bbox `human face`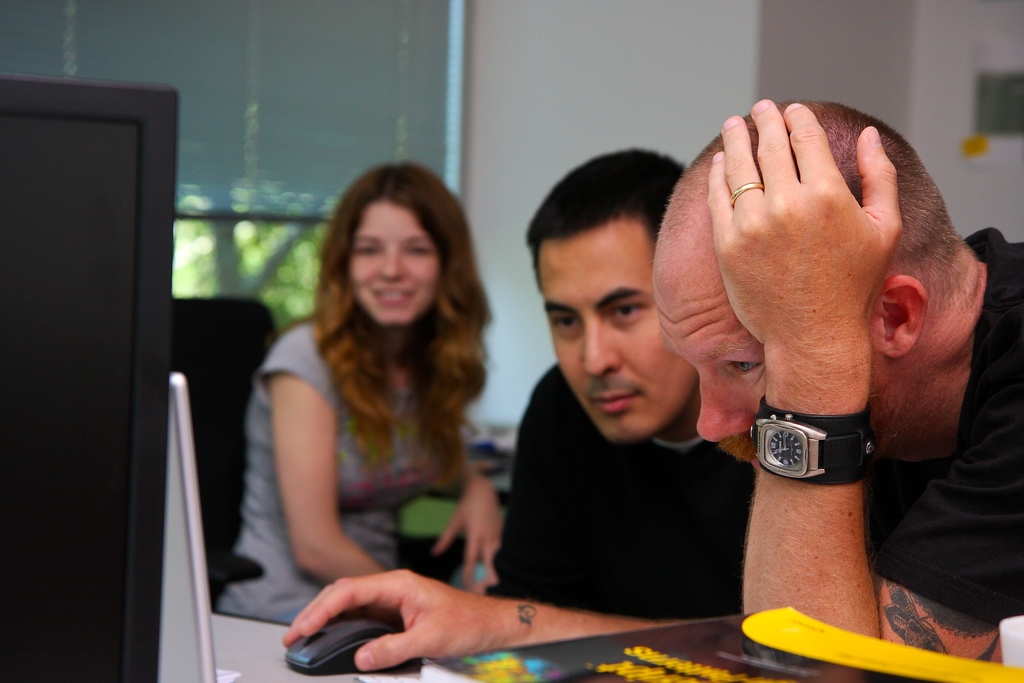
(353,201,440,319)
